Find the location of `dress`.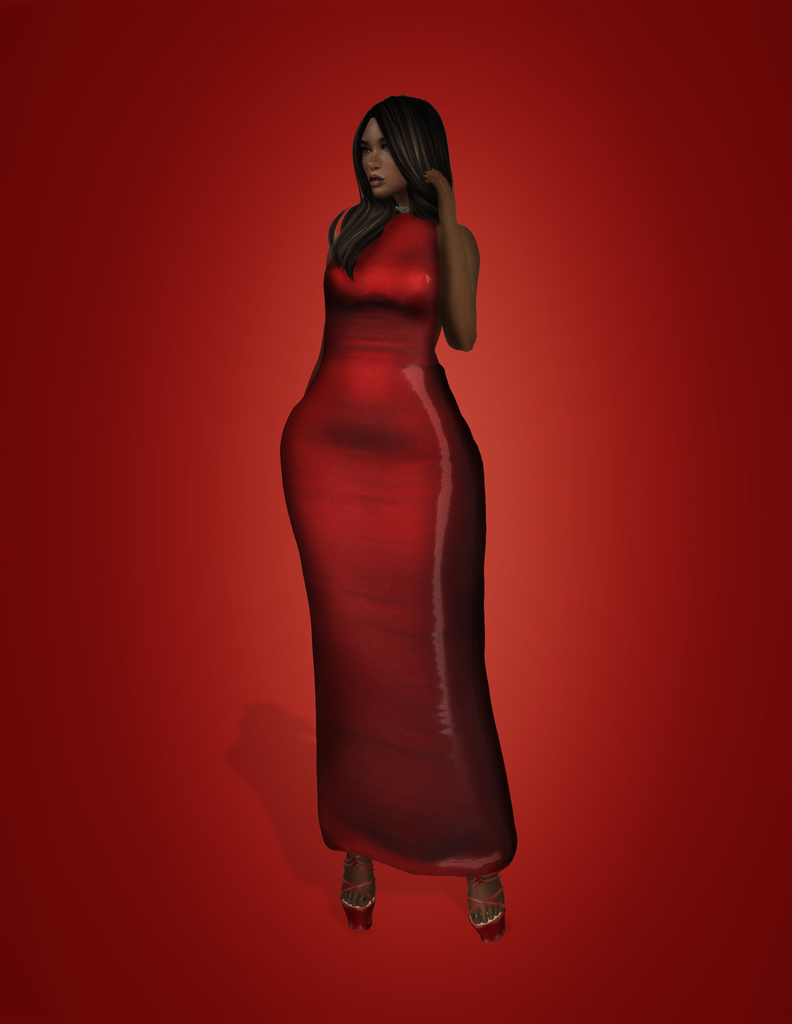
Location: rect(274, 211, 515, 877).
